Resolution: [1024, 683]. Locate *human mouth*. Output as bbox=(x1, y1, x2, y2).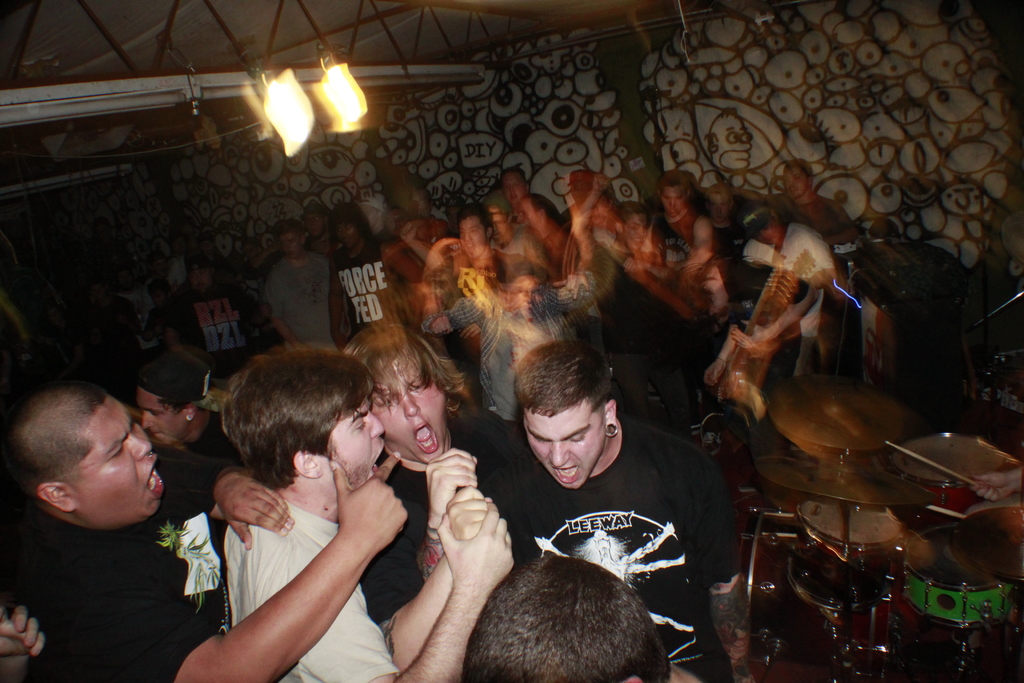
bbox=(415, 423, 440, 454).
